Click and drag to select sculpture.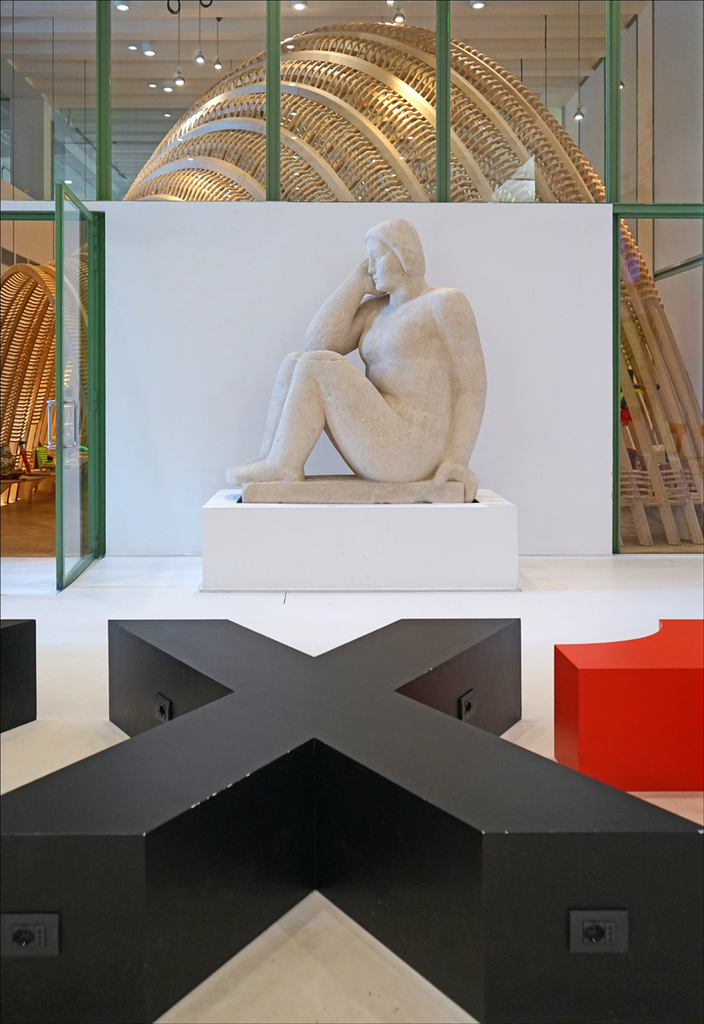
Selection: x1=221 y1=215 x2=478 y2=506.
